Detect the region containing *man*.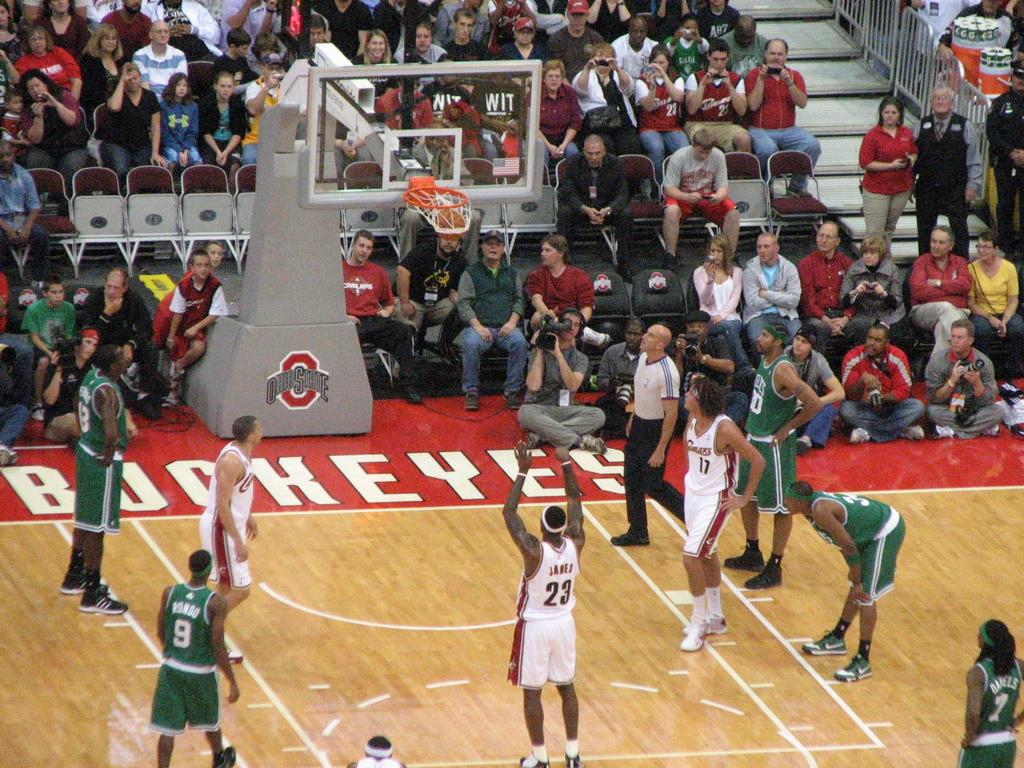
<region>666, 374, 767, 658</region>.
